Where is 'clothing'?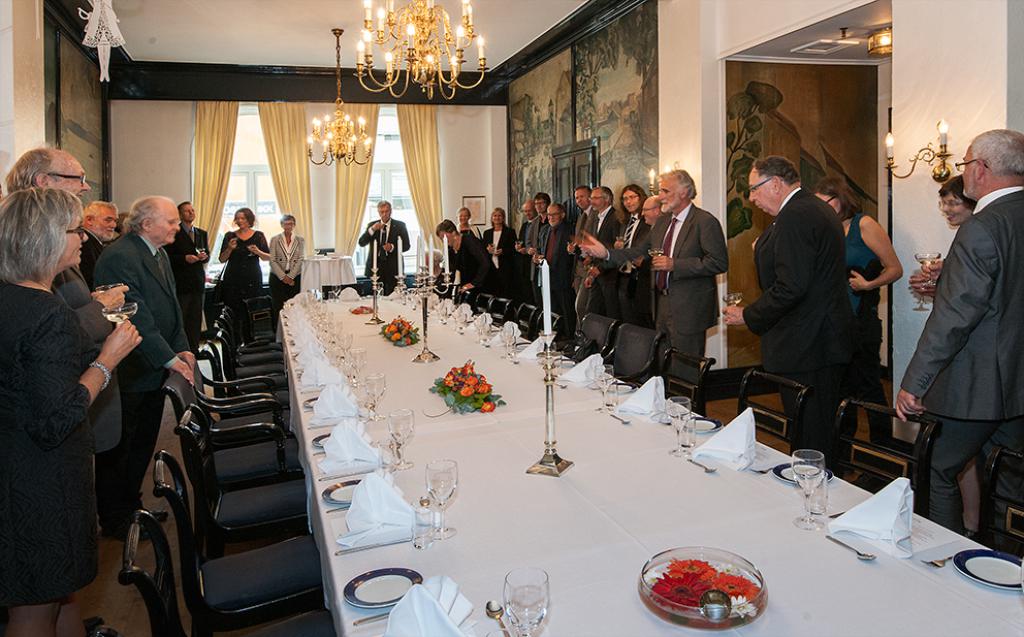
bbox(485, 211, 530, 297).
